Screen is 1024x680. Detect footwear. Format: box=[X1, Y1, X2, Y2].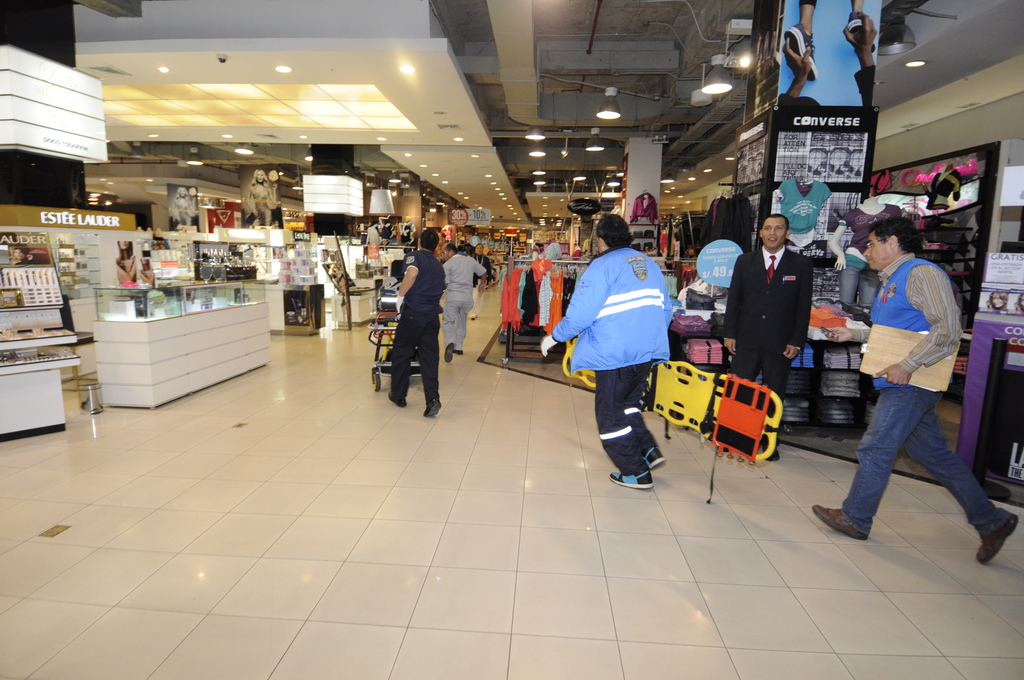
box=[812, 503, 863, 542].
